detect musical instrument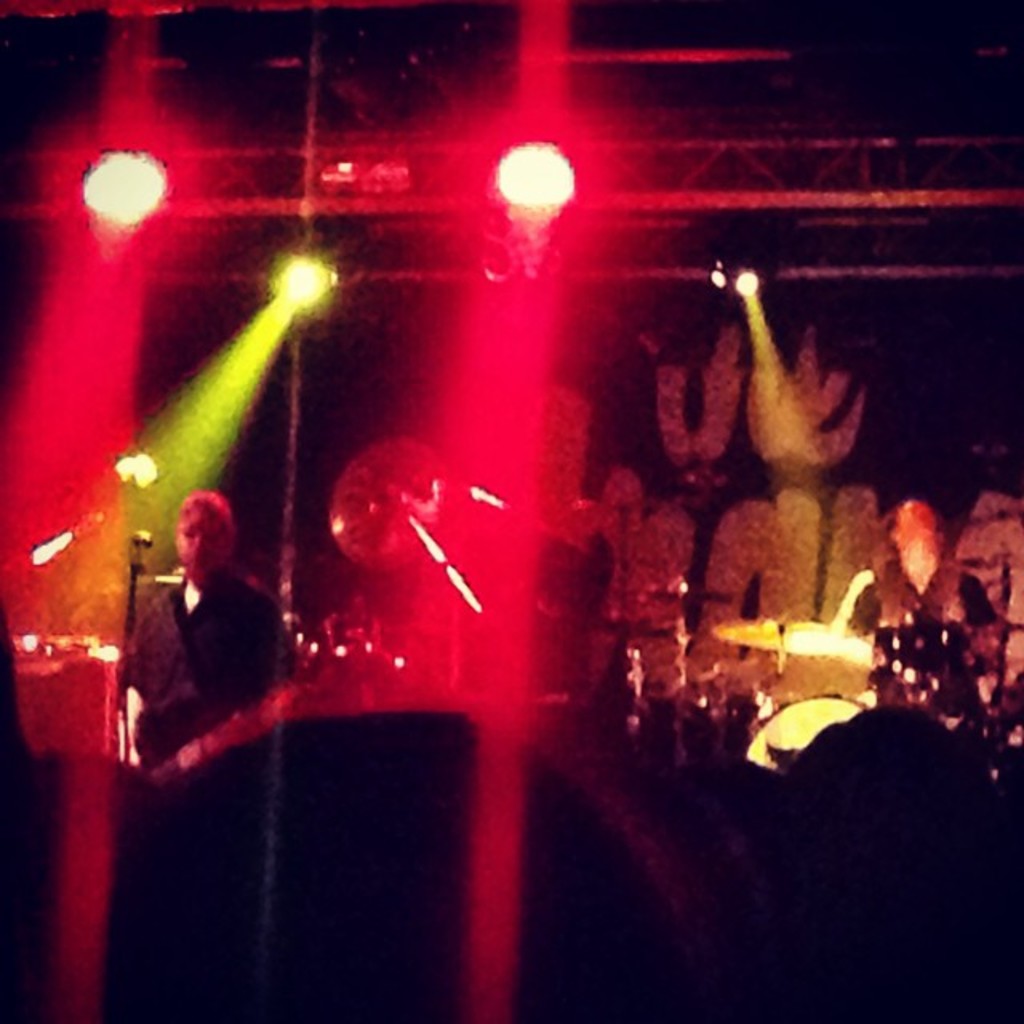
707,616,875,659
